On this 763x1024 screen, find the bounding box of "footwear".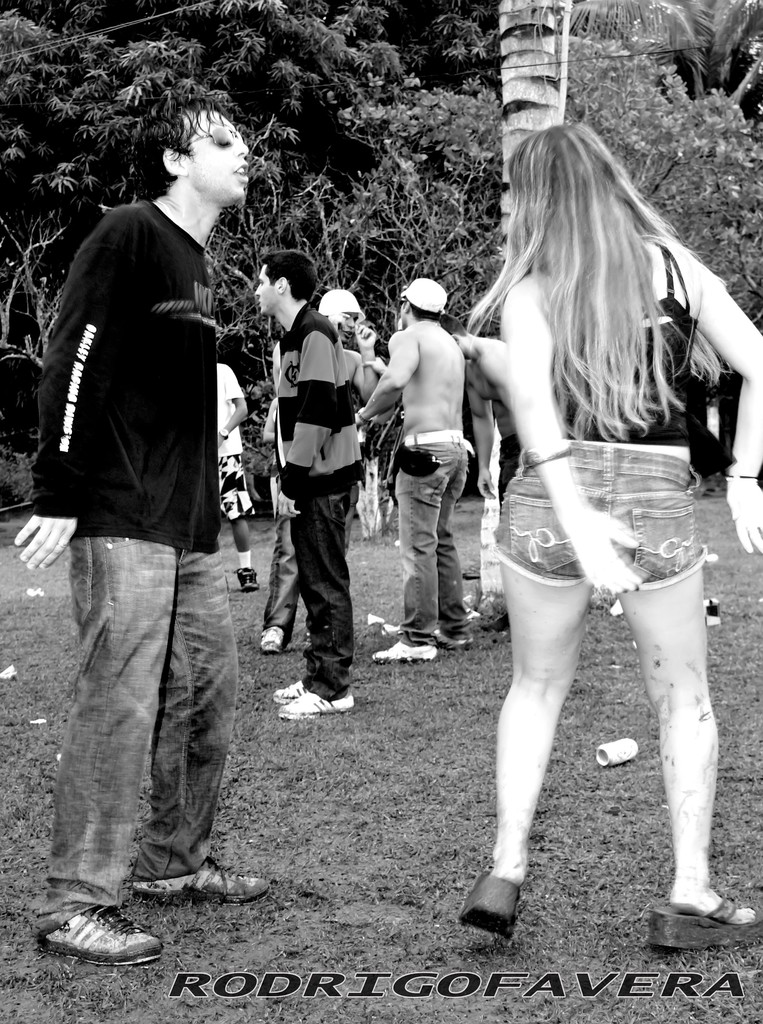
Bounding box: (460,872,520,942).
